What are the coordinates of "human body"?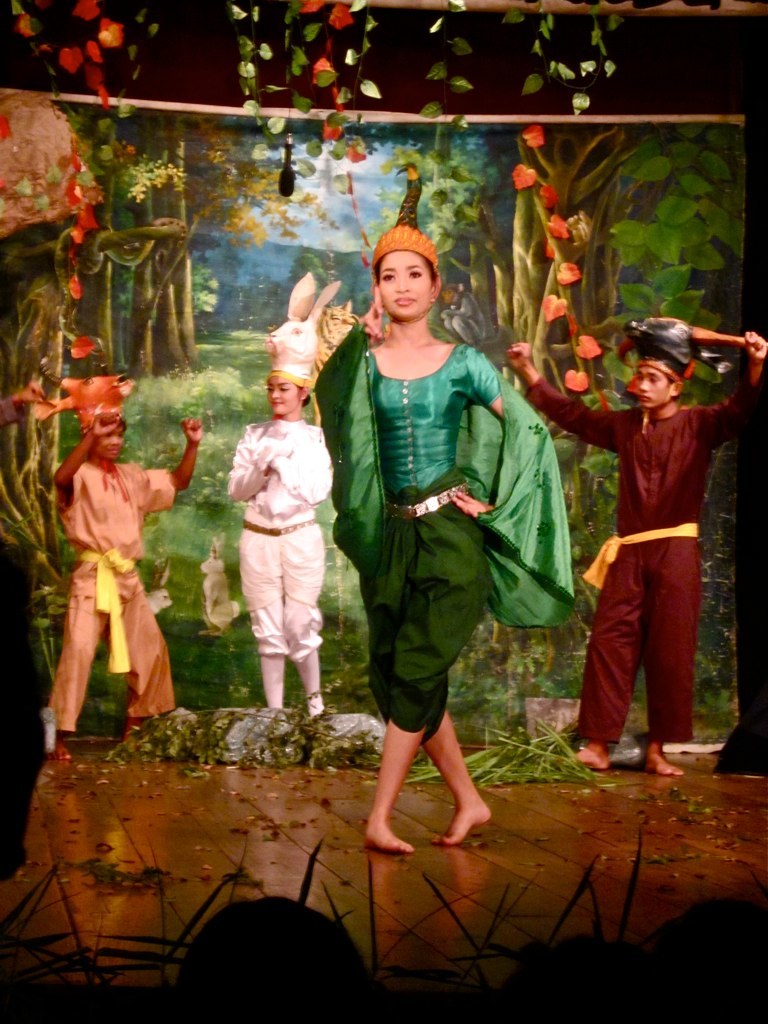
(left=47, top=387, right=184, bottom=748).
